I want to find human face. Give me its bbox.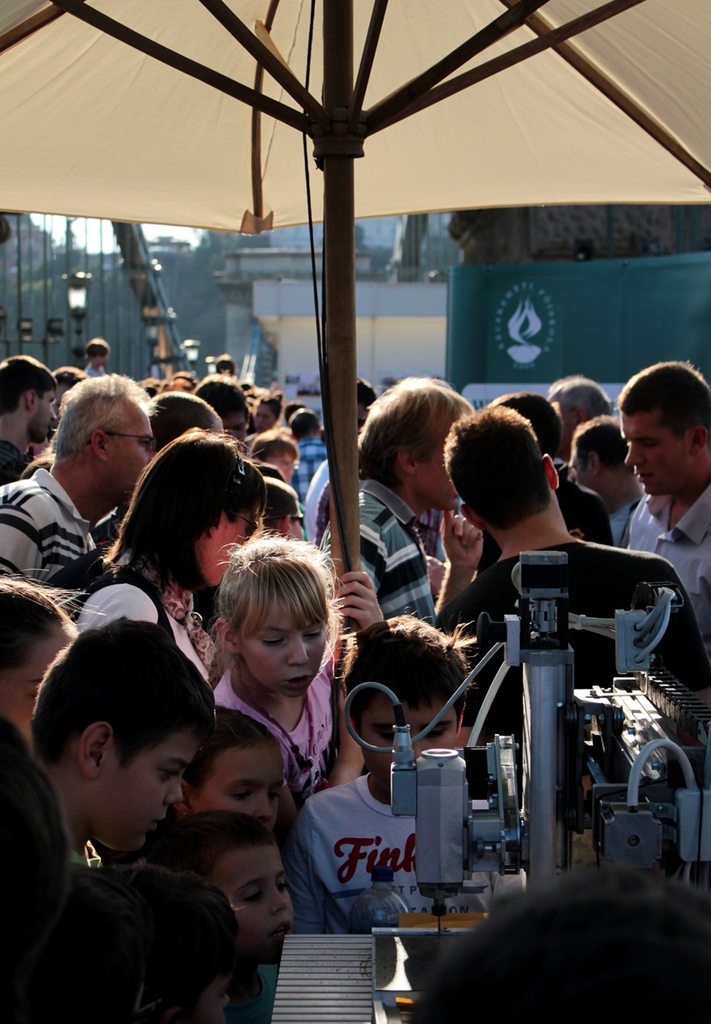
<bbox>2, 632, 79, 745</bbox>.
